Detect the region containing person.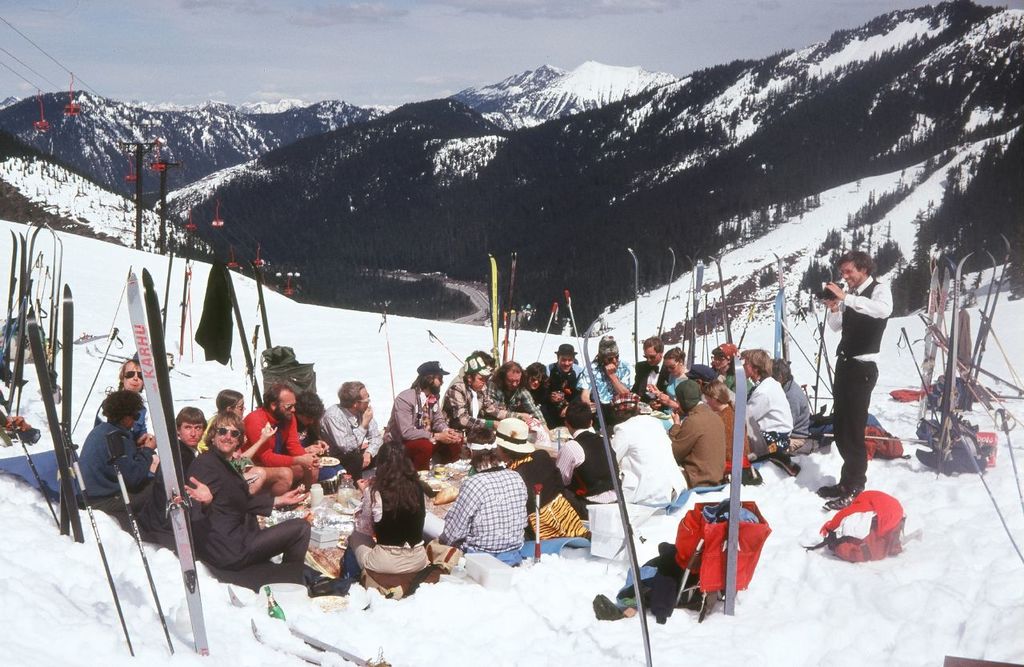
region(739, 349, 797, 437).
